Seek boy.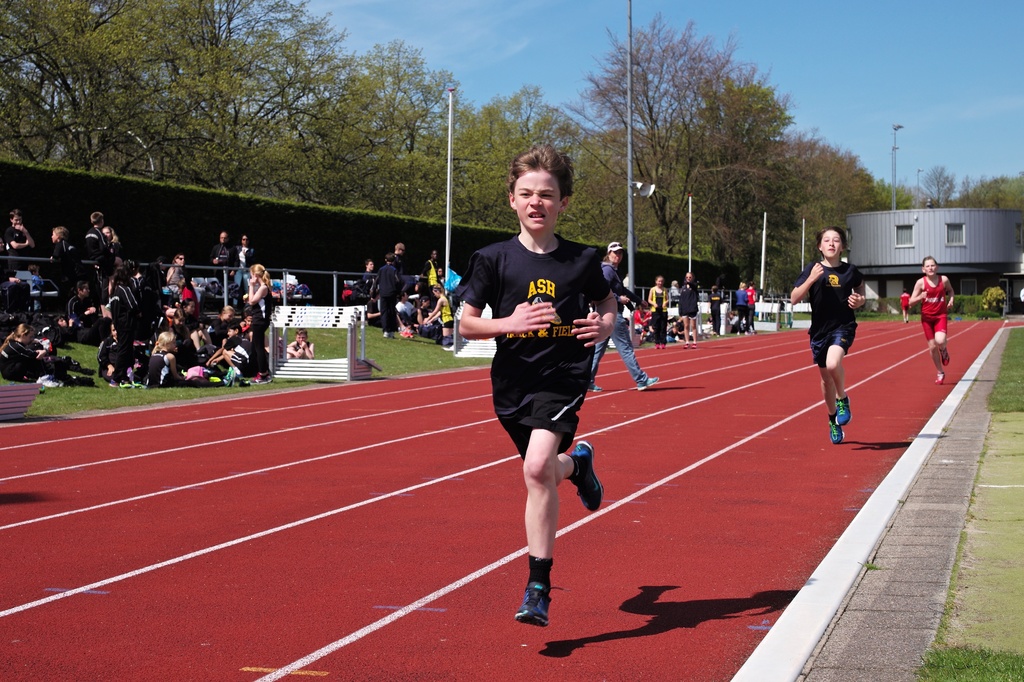
{"left": 910, "top": 258, "right": 955, "bottom": 386}.
